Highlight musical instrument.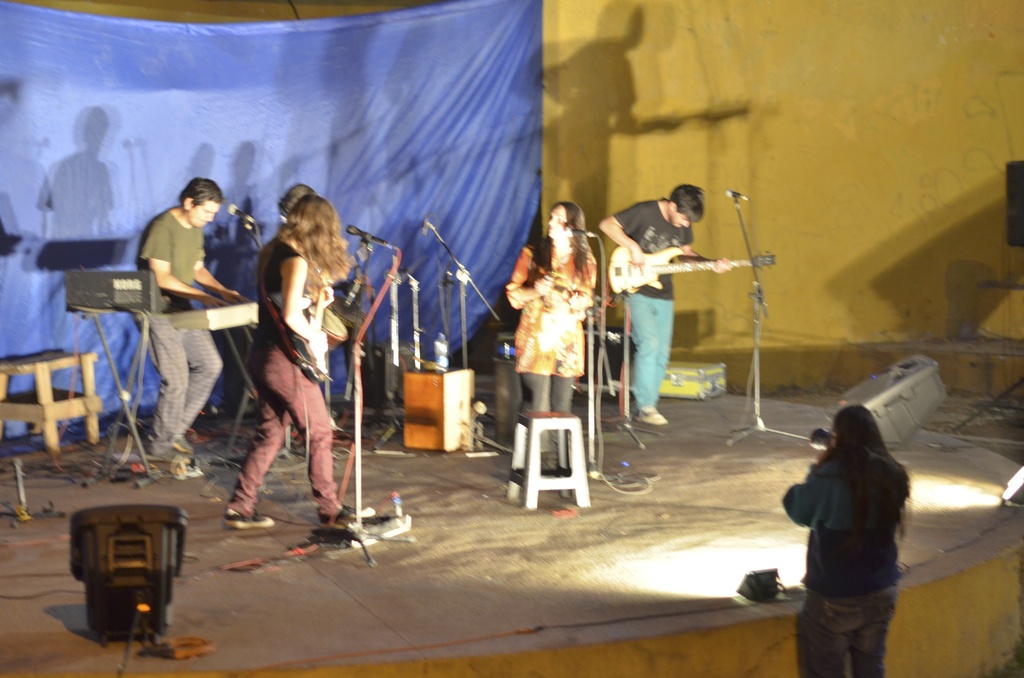
Highlighted region: {"left": 610, "top": 243, "right": 774, "bottom": 289}.
